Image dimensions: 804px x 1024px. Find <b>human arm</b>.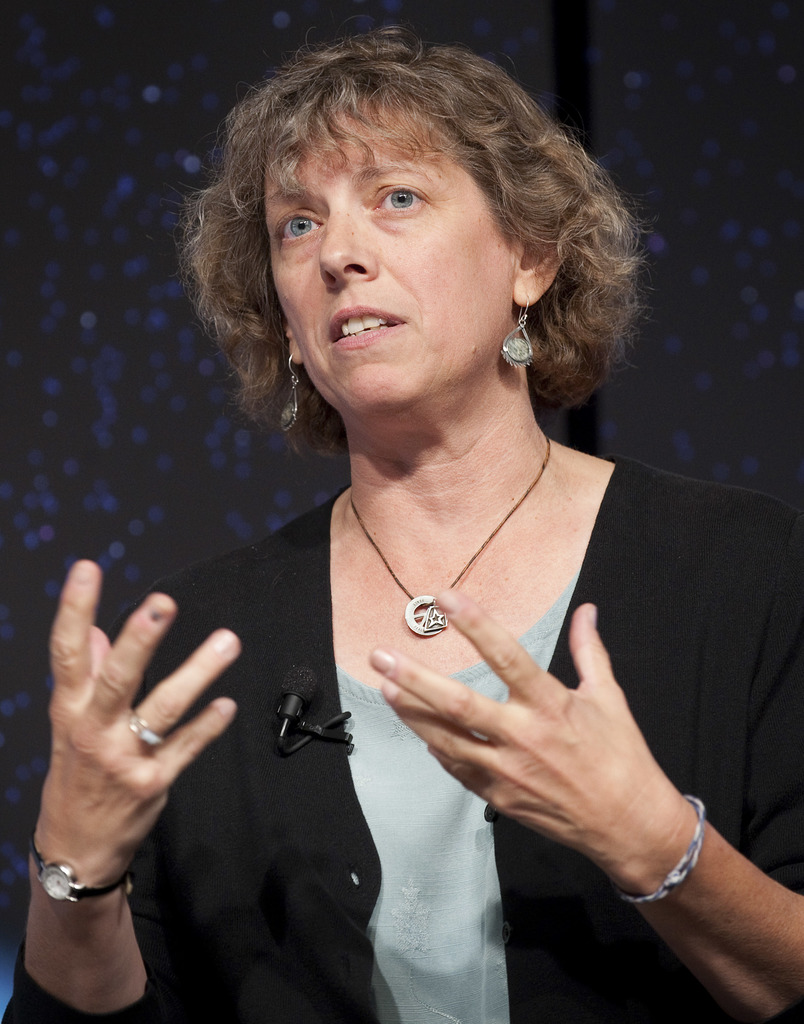
x1=351, y1=570, x2=750, y2=991.
